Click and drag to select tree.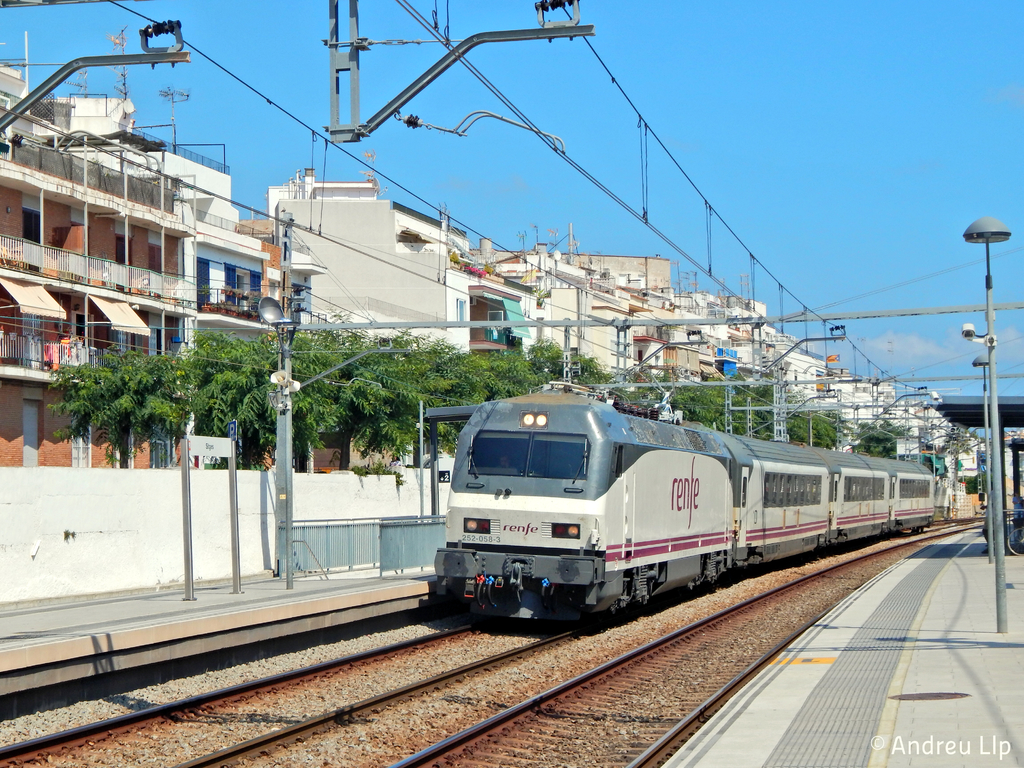
Selection: left=434, top=340, right=520, bottom=447.
